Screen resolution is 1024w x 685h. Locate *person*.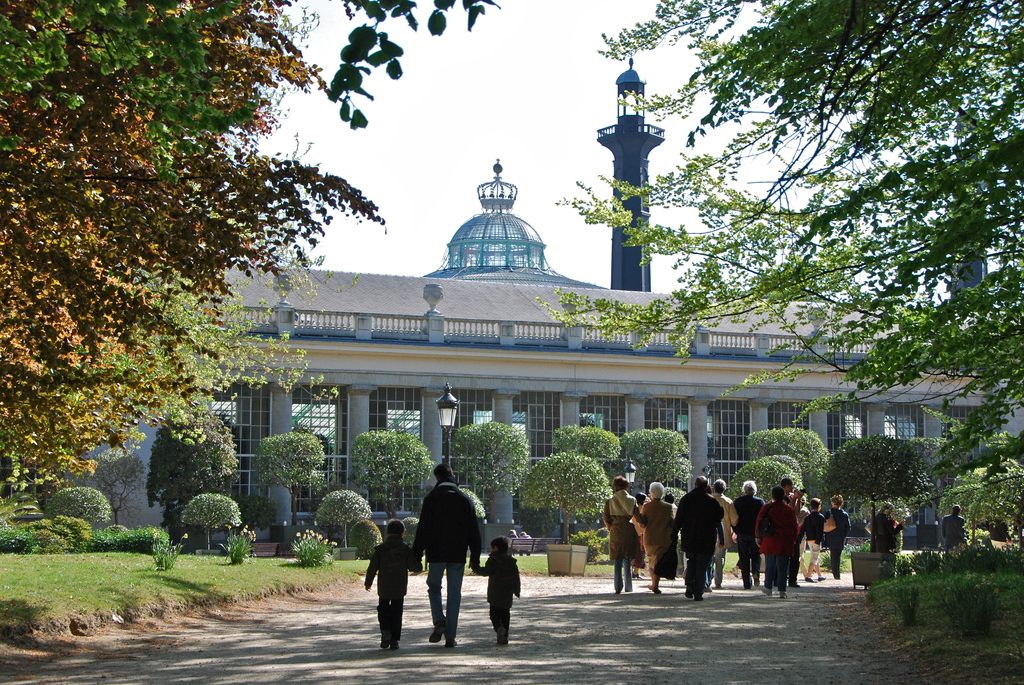
region(474, 535, 522, 647).
